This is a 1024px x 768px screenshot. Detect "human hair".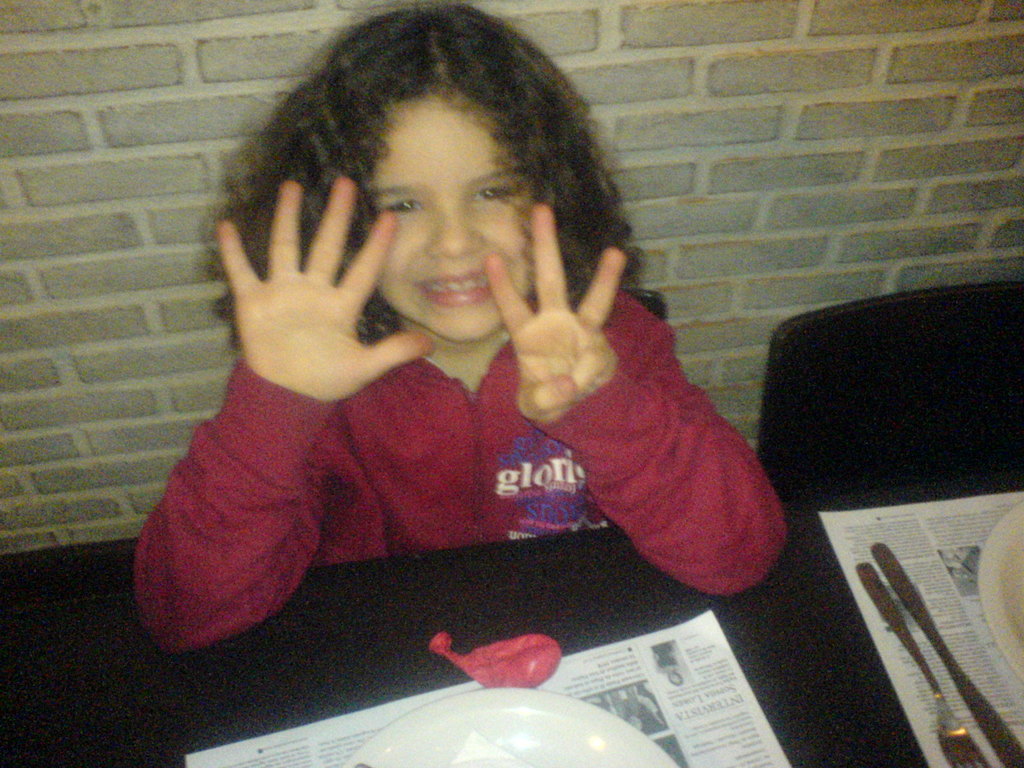
BBox(246, 8, 591, 413).
